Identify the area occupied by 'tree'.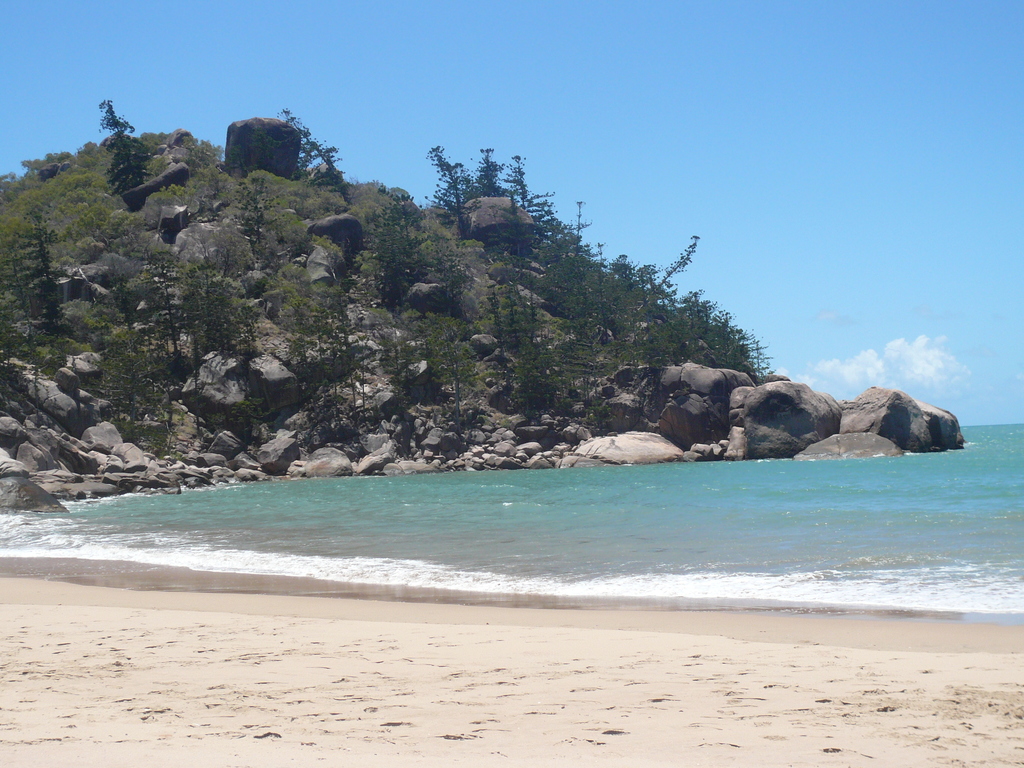
Area: [18,204,66,288].
